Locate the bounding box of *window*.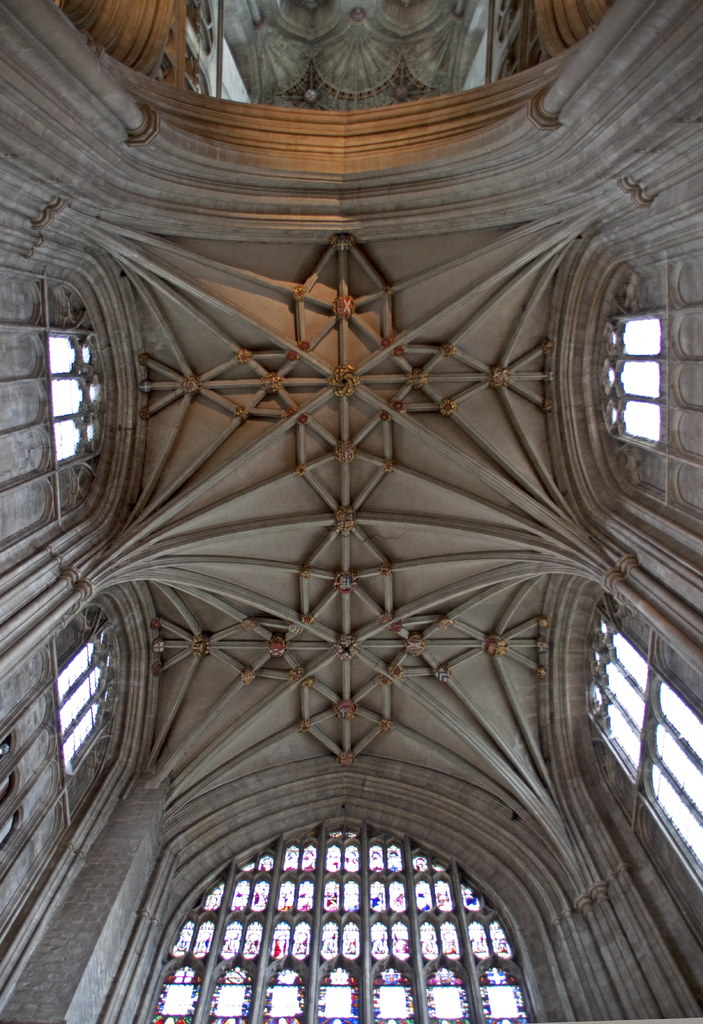
Bounding box: {"left": 580, "top": 593, "right": 702, "bottom": 941}.
